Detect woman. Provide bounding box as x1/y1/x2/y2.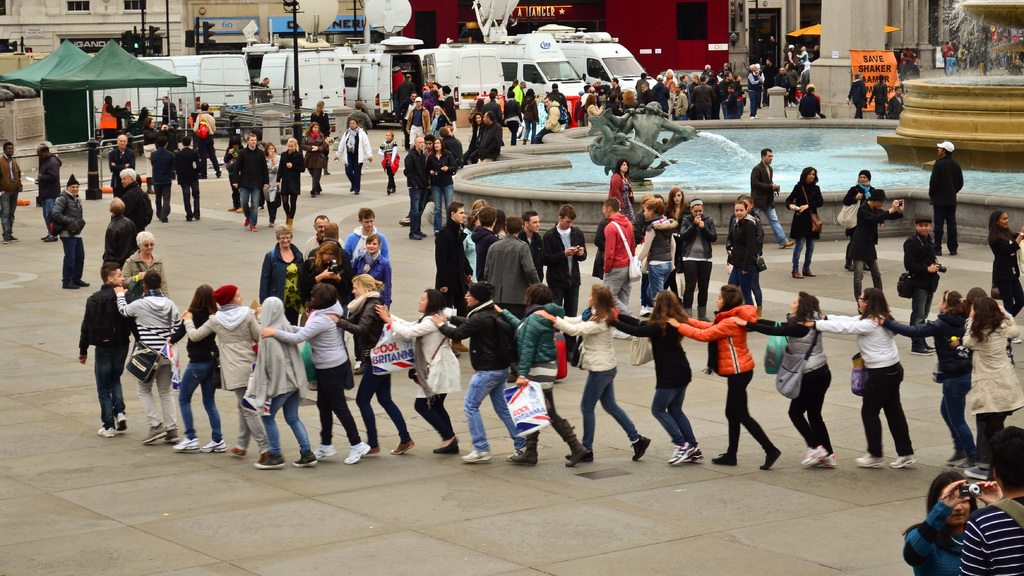
424/282/523/466.
